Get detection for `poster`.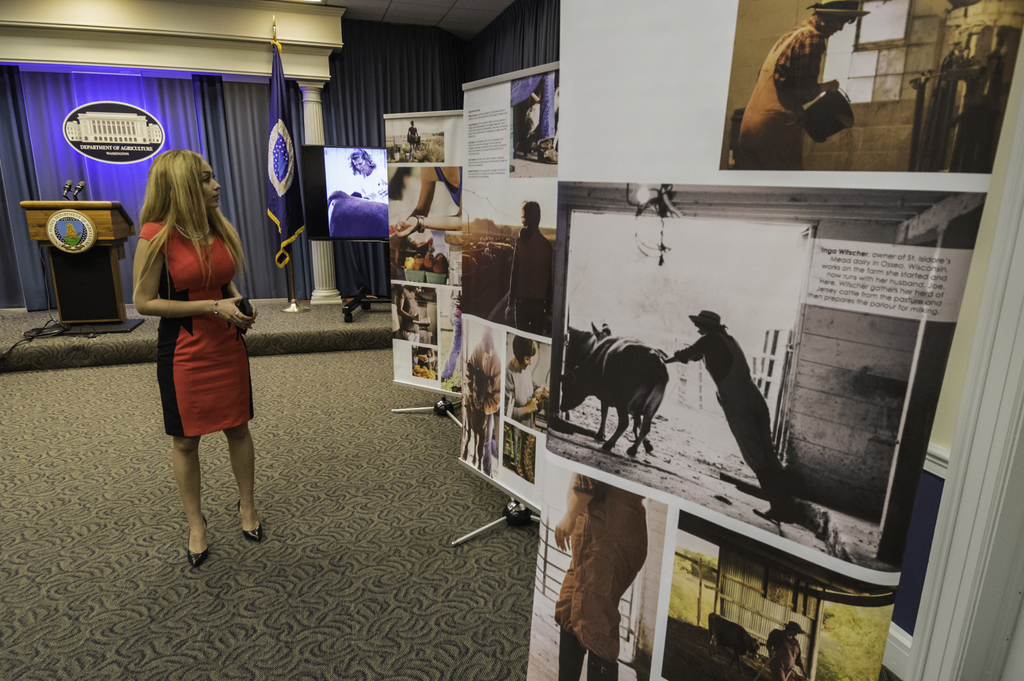
Detection: pyautogui.locateOnScreen(544, 180, 985, 587).
